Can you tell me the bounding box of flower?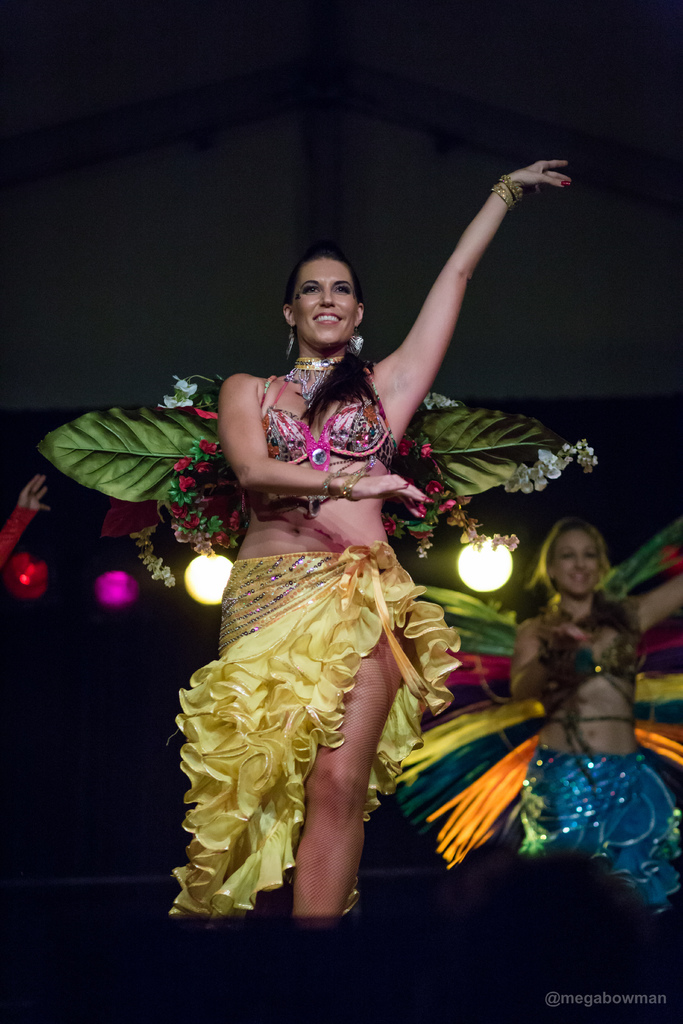
{"x1": 165, "y1": 454, "x2": 193, "y2": 476}.
